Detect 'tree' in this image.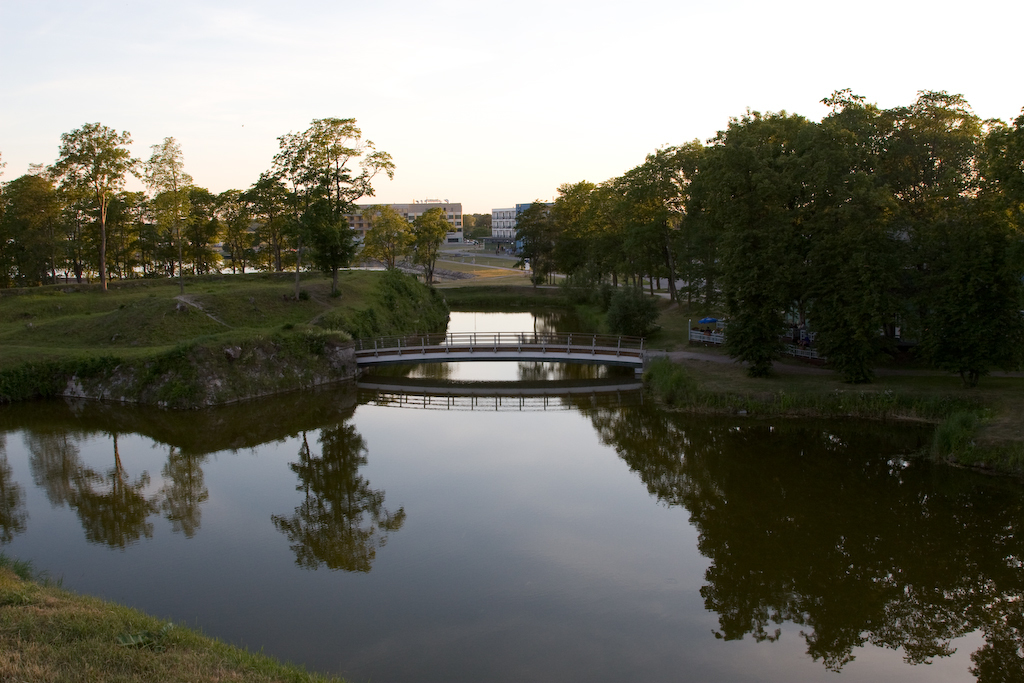
Detection: 614,149,704,311.
